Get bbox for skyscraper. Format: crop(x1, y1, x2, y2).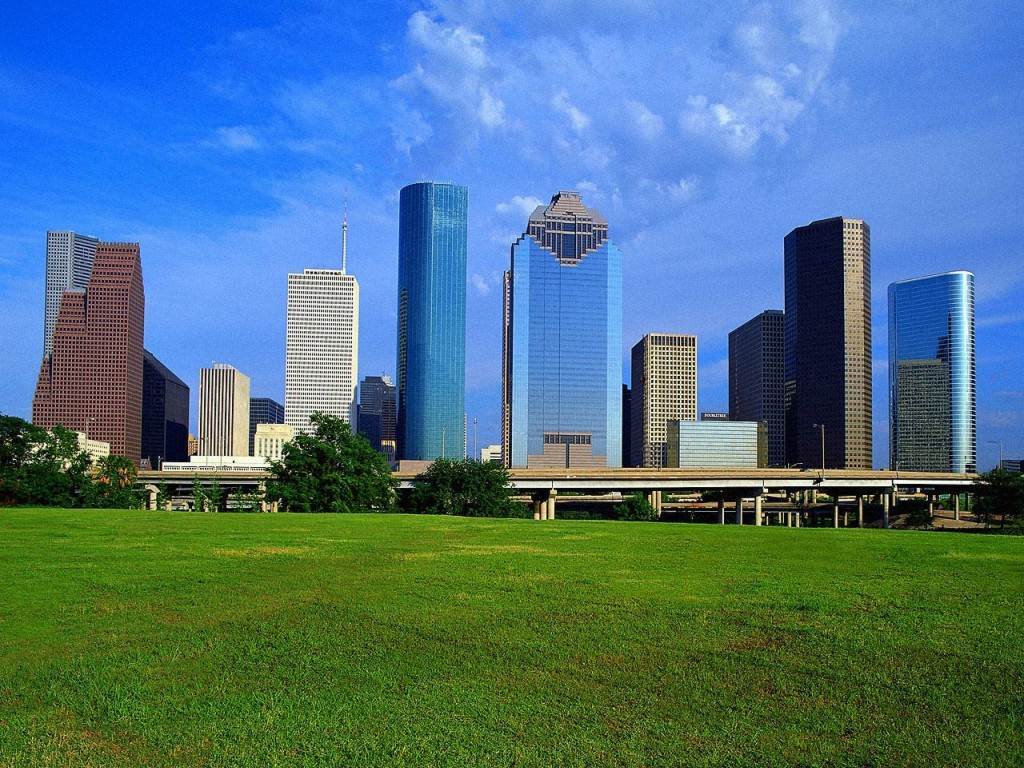
crop(145, 344, 203, 465).
